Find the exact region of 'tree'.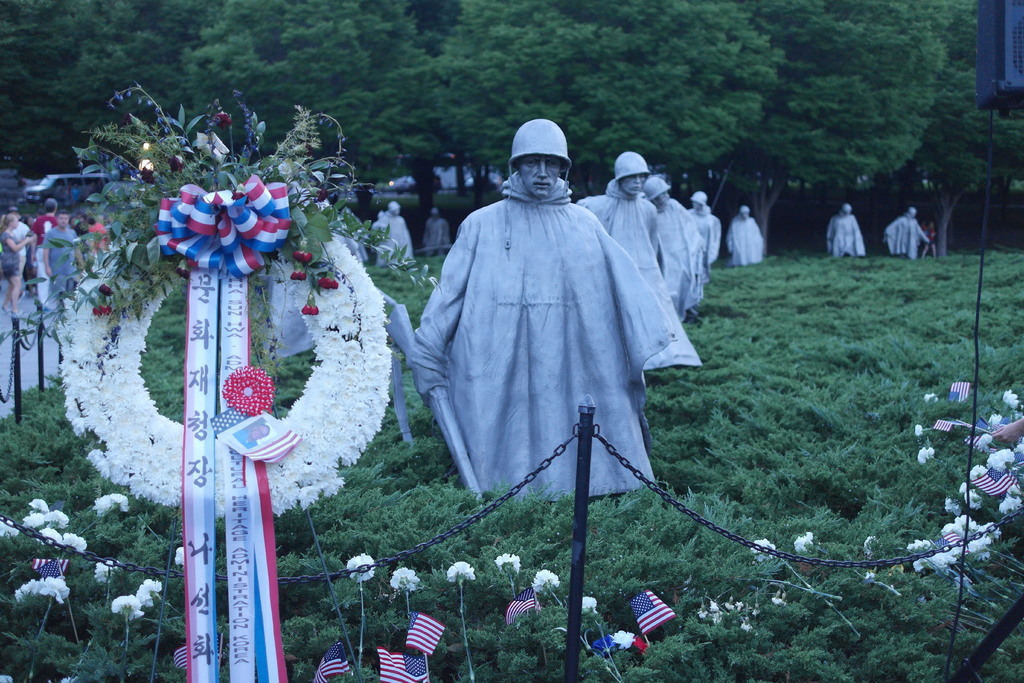
Exact region: detection(729, 0, 941, 251).
